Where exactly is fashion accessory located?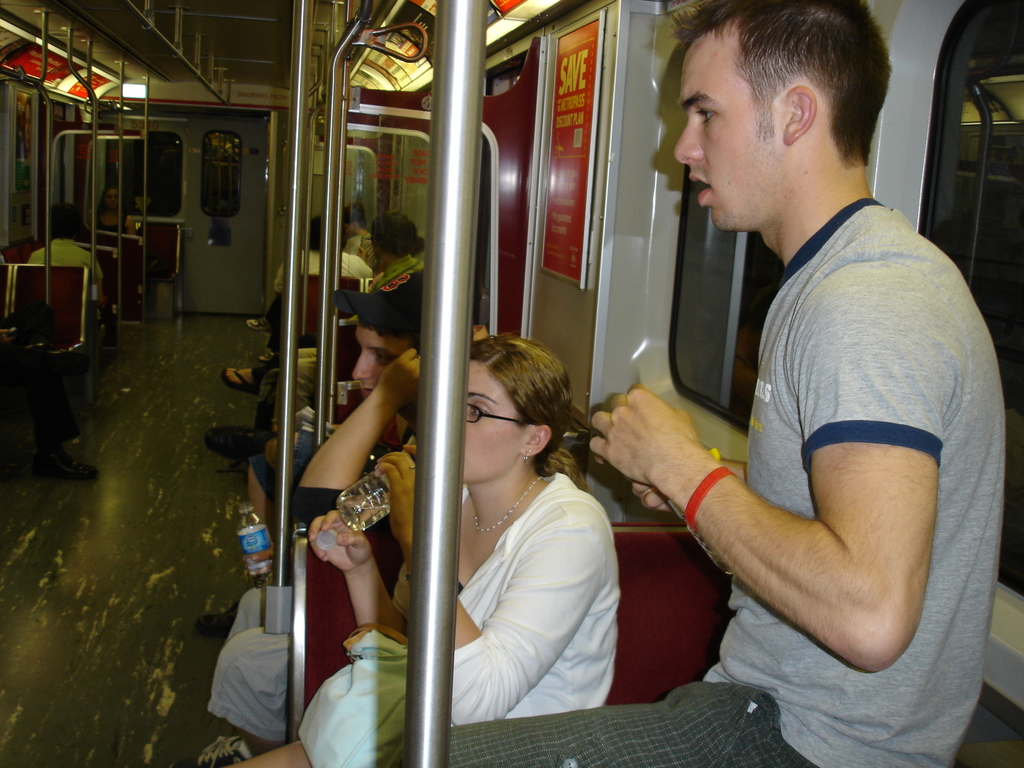
Its bounding box is (684,463,734,535).
